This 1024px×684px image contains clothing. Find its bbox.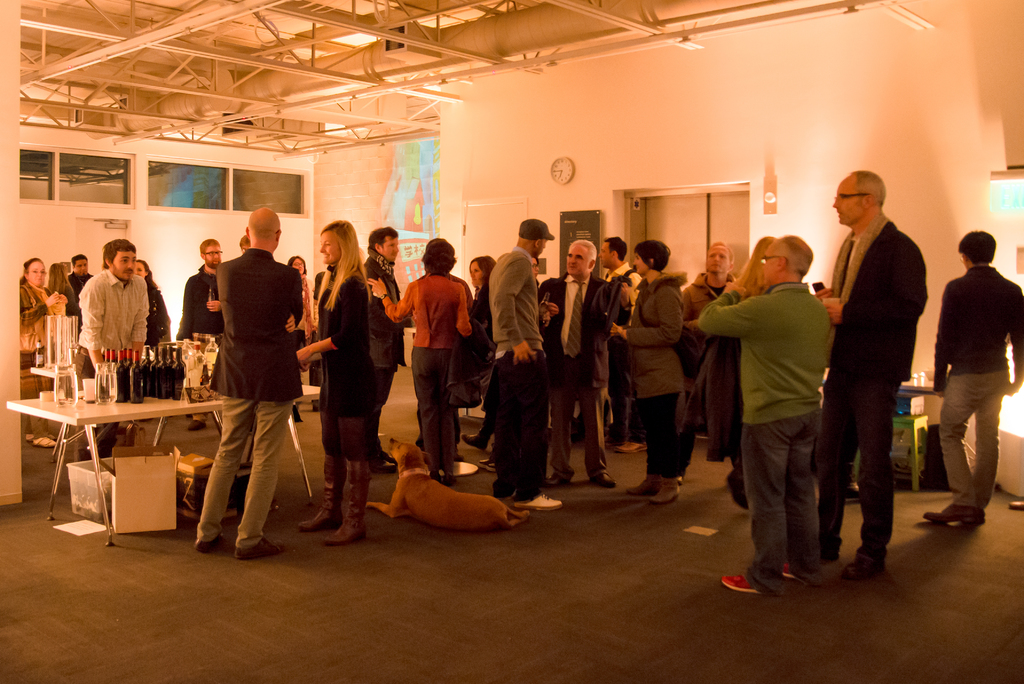
locate(73, 270, 149, 391).
